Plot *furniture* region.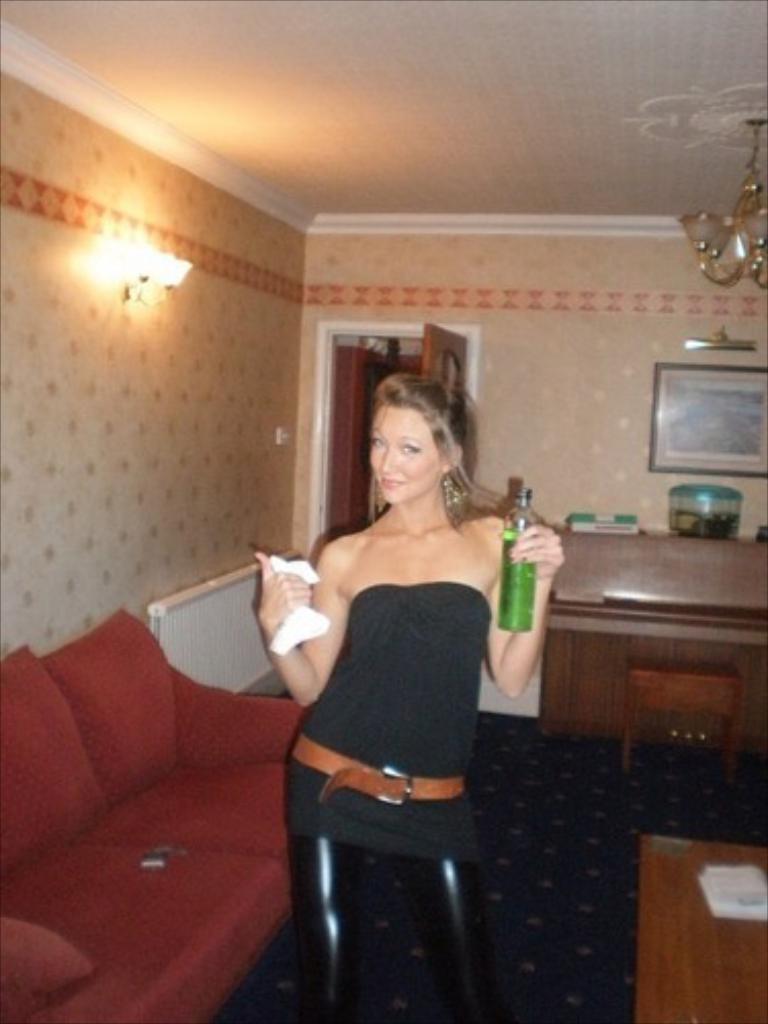
Plotted at (639,831,764,1022).
